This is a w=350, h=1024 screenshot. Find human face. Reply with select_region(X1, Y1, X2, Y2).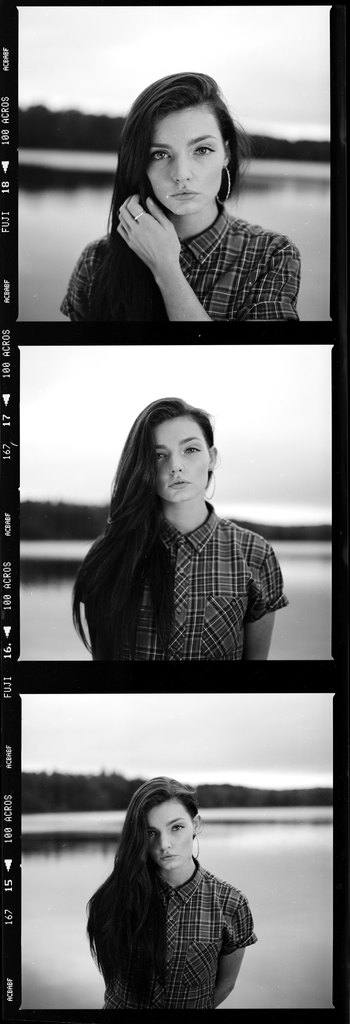
select_region(159, 412, 210, 502).
